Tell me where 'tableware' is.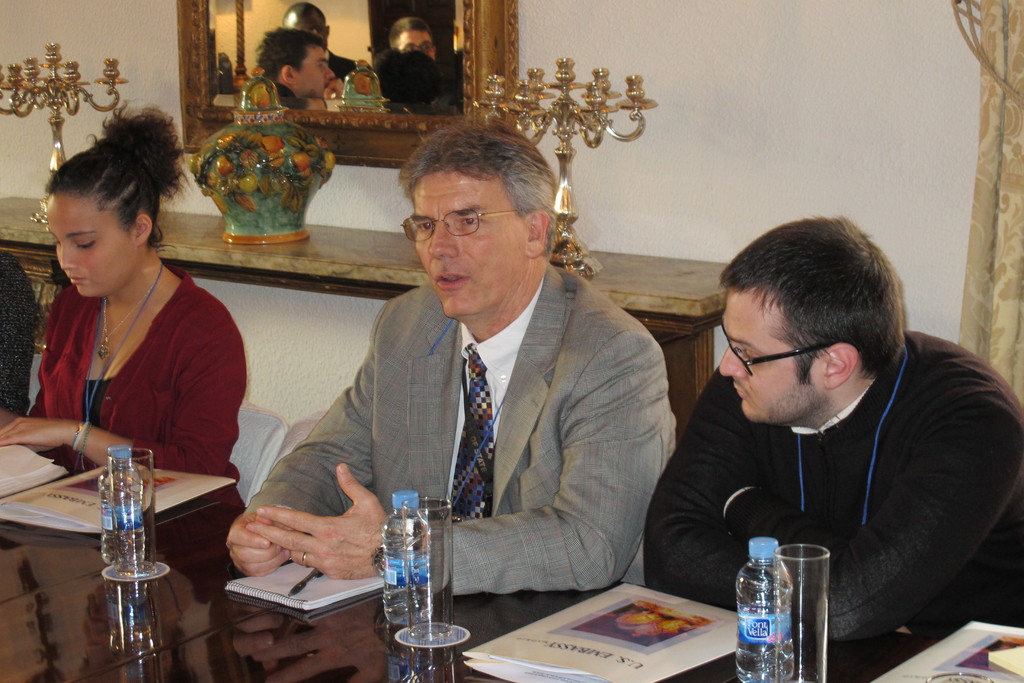
'tableware' is at box=[375, 490, 434, 618].
